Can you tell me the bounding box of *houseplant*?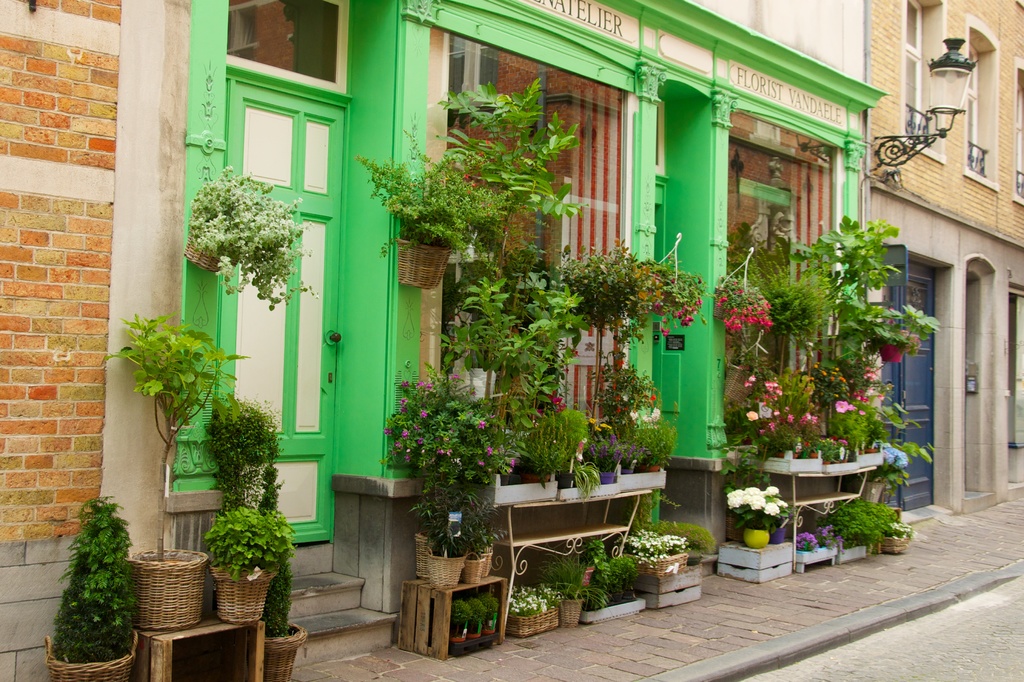
(410, 472, 505, 592).
